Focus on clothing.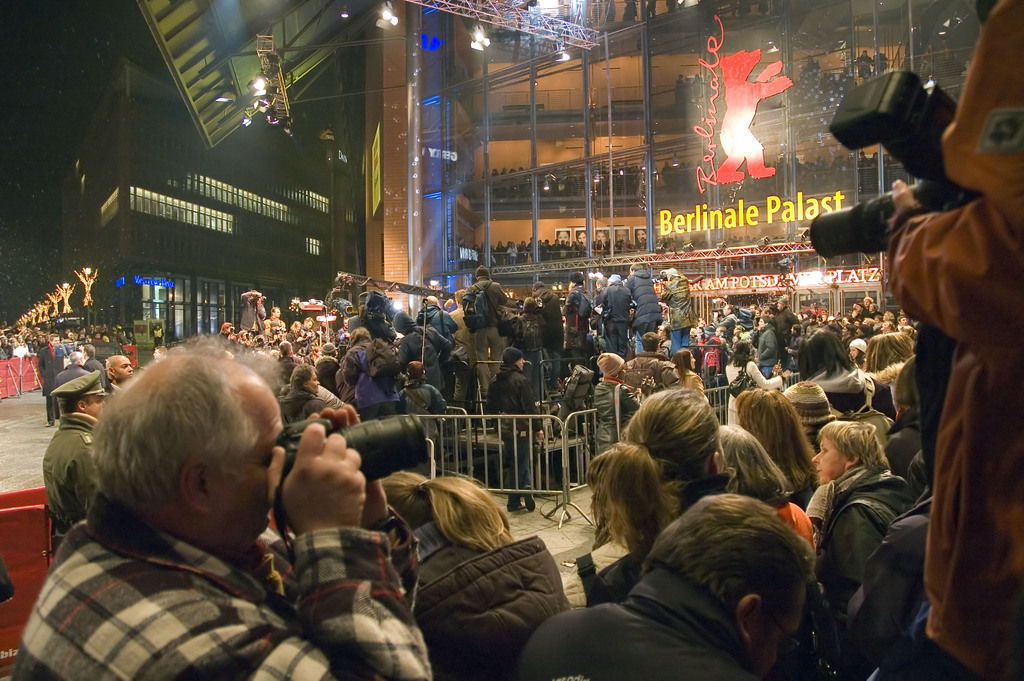
Focused at x1=659, y1=272, x2=697, y2=348.
